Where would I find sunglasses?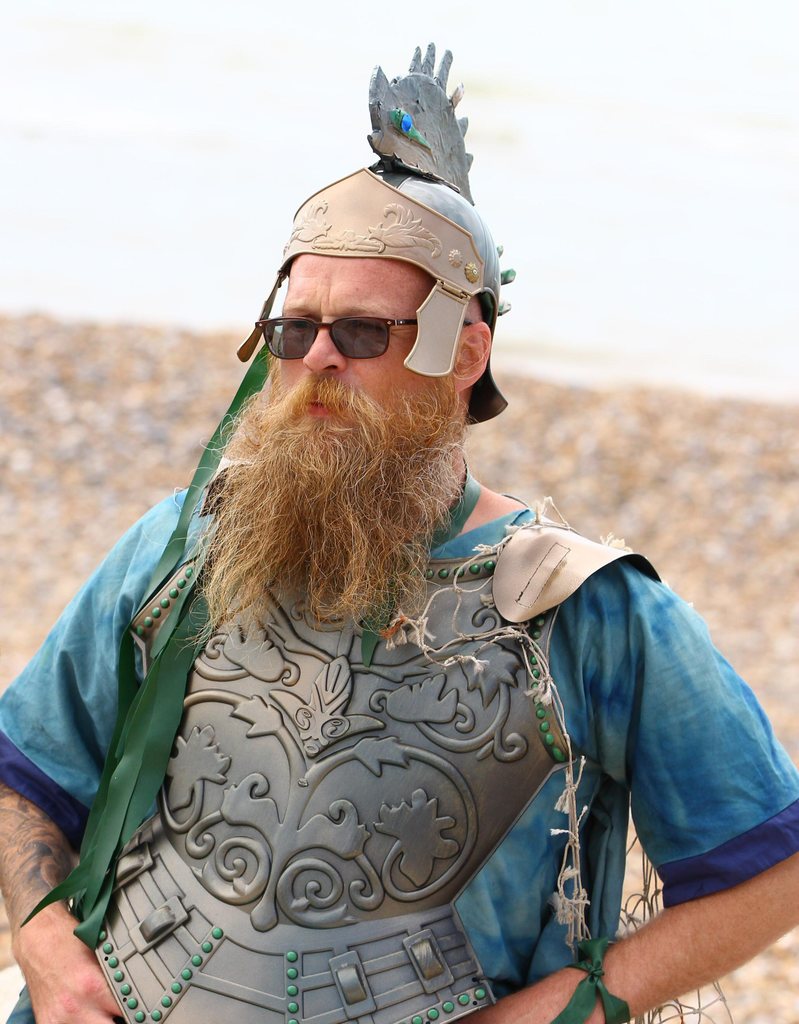
At box(254, 319, 478, 363).
